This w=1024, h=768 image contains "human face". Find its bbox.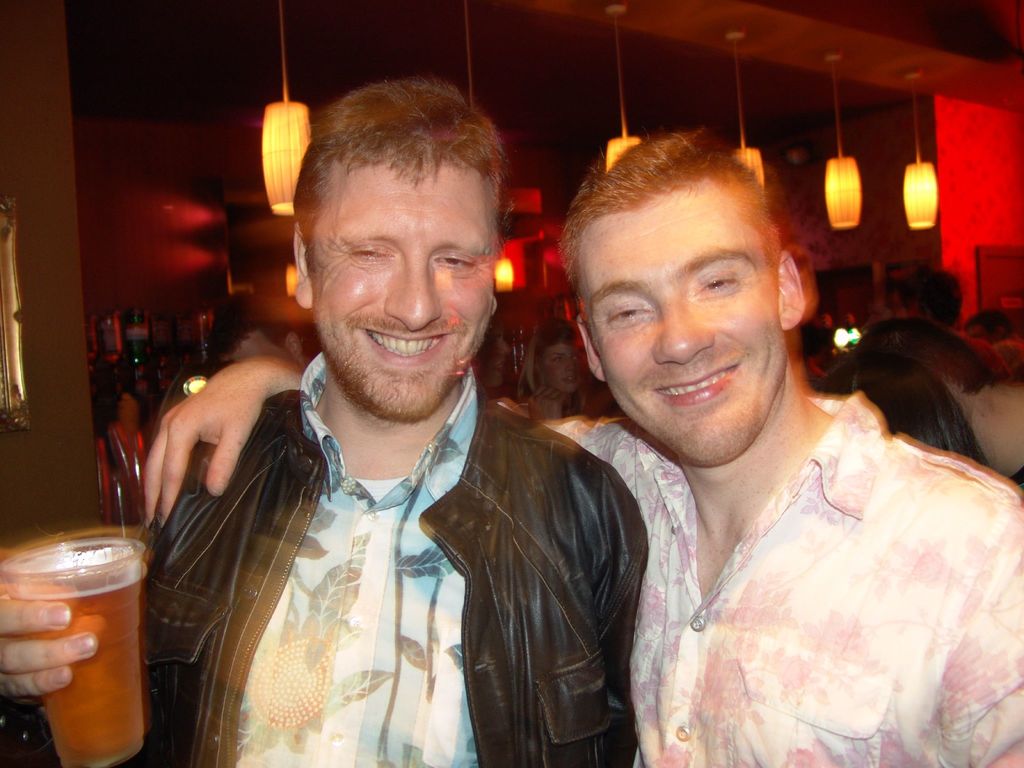
[584,195,785,481].
